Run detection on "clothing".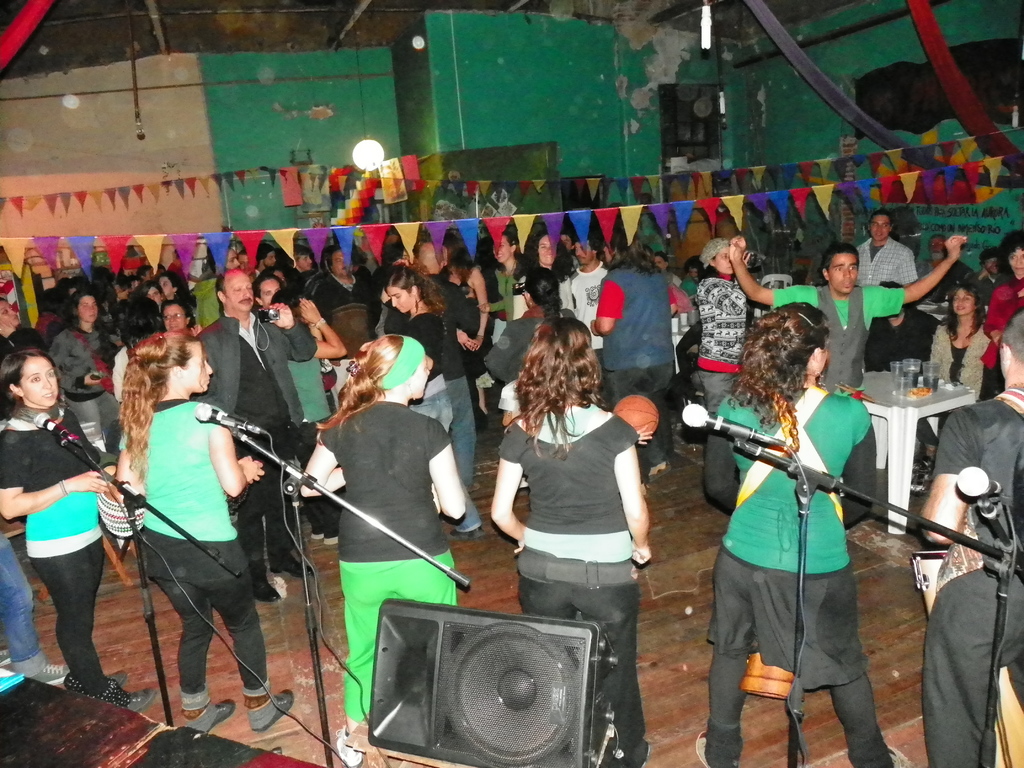
Result: [756,280,913,392].
